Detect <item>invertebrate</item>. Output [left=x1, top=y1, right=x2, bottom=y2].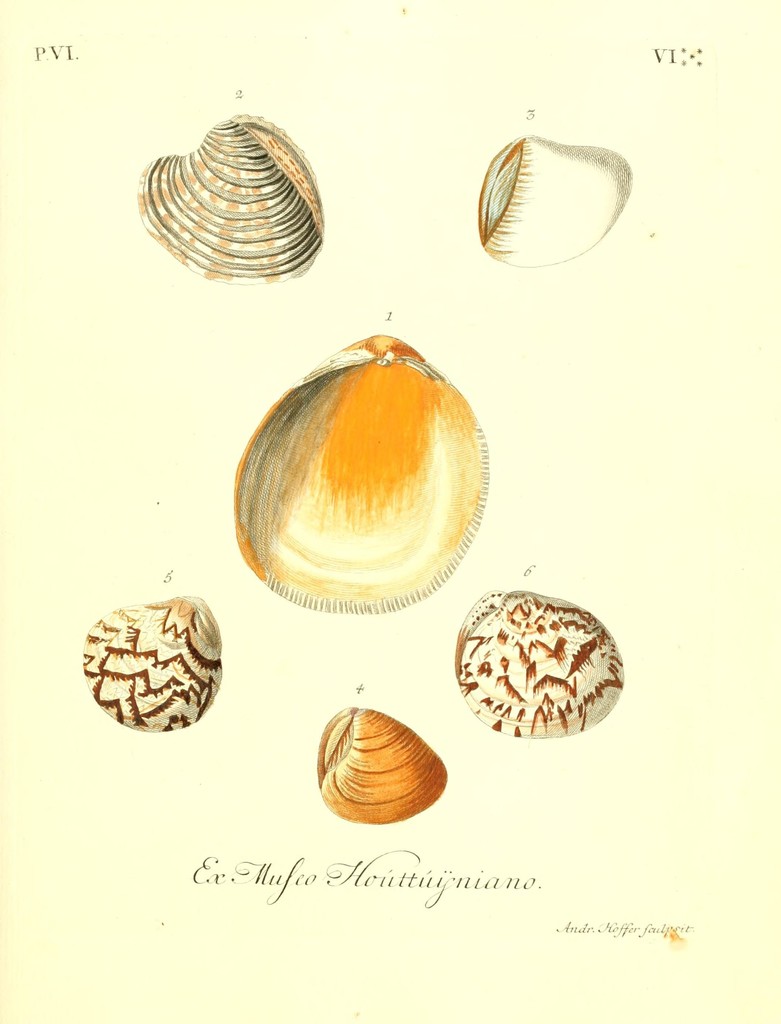
[left=456, top=590, right=627, bottom=740].
